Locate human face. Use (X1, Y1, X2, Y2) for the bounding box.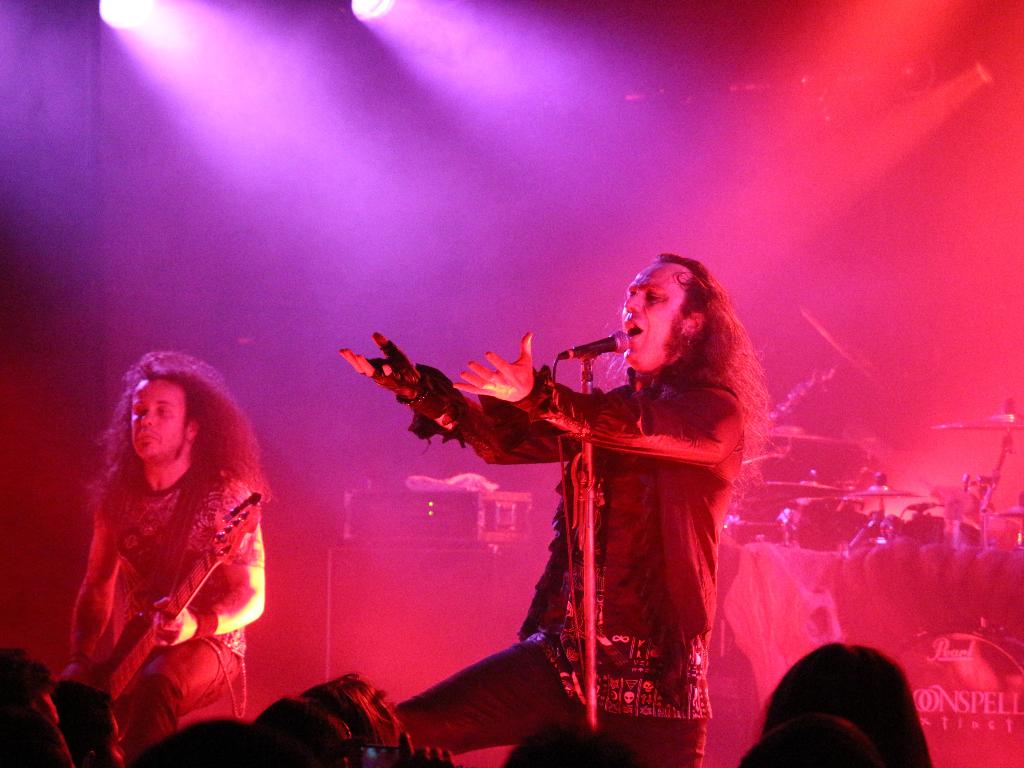
(623, 262, 685, 365).
